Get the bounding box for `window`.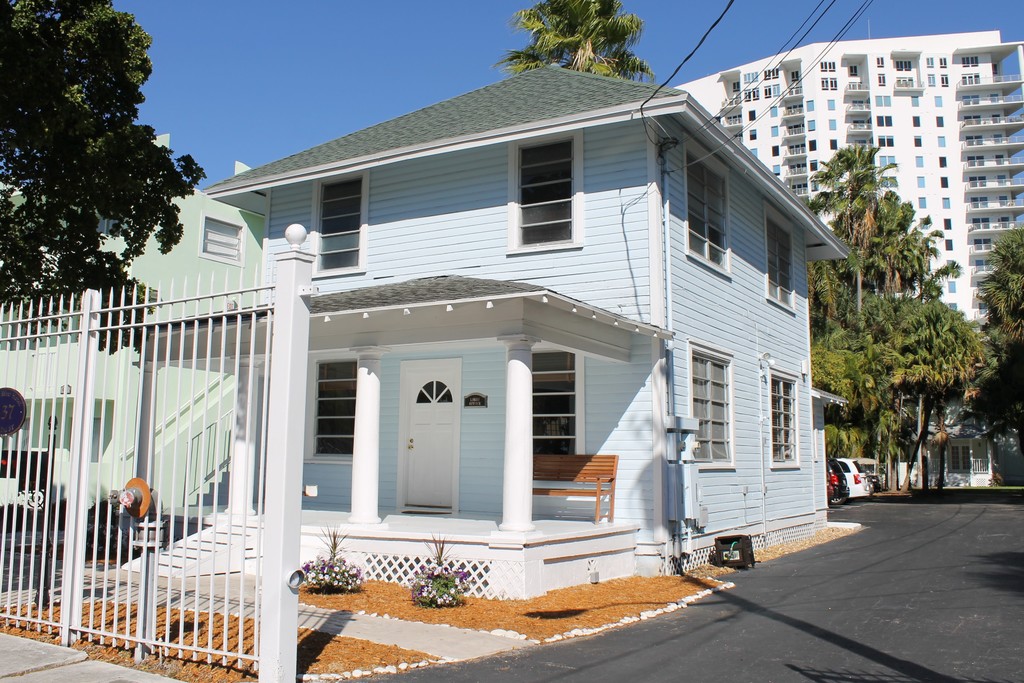
bbox=[819, 60, 836, 67].
